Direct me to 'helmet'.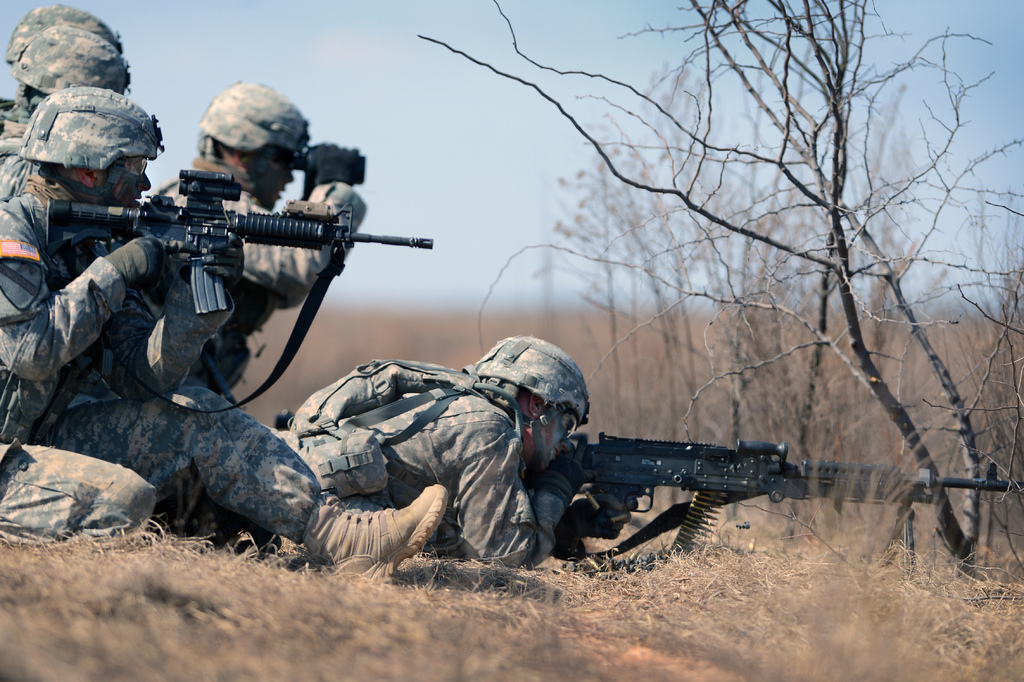
Direction: <box>8,27,125,117</box>.
